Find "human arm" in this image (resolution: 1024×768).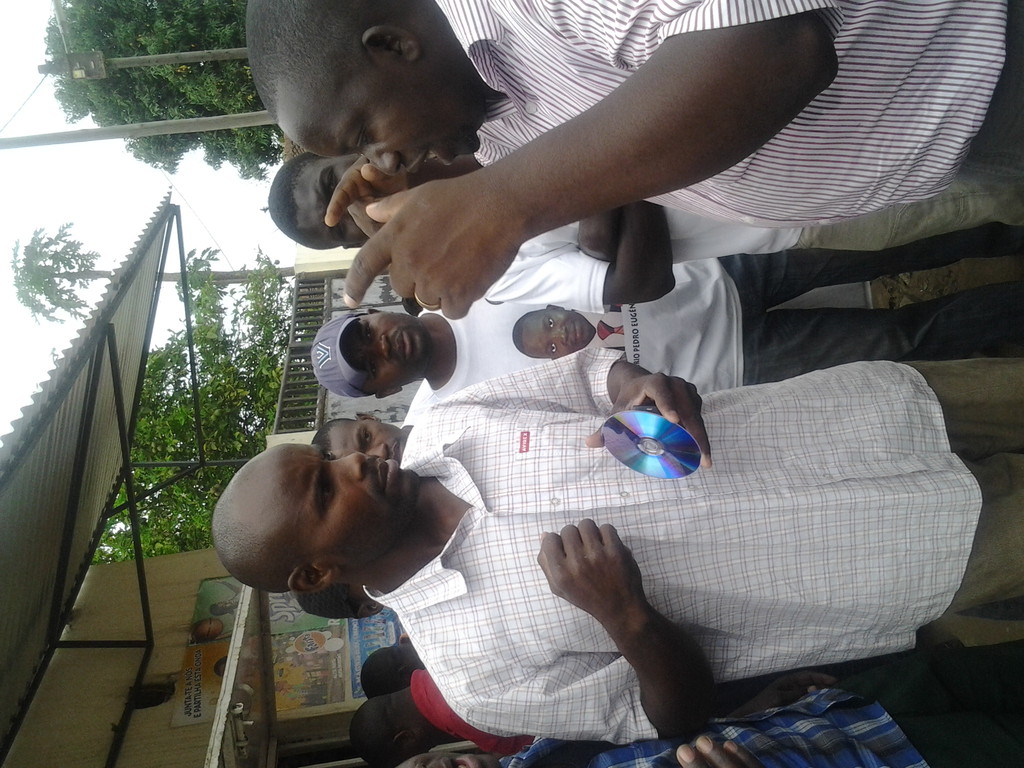
[x1=341, y1=0, x2=851, y2=324].
